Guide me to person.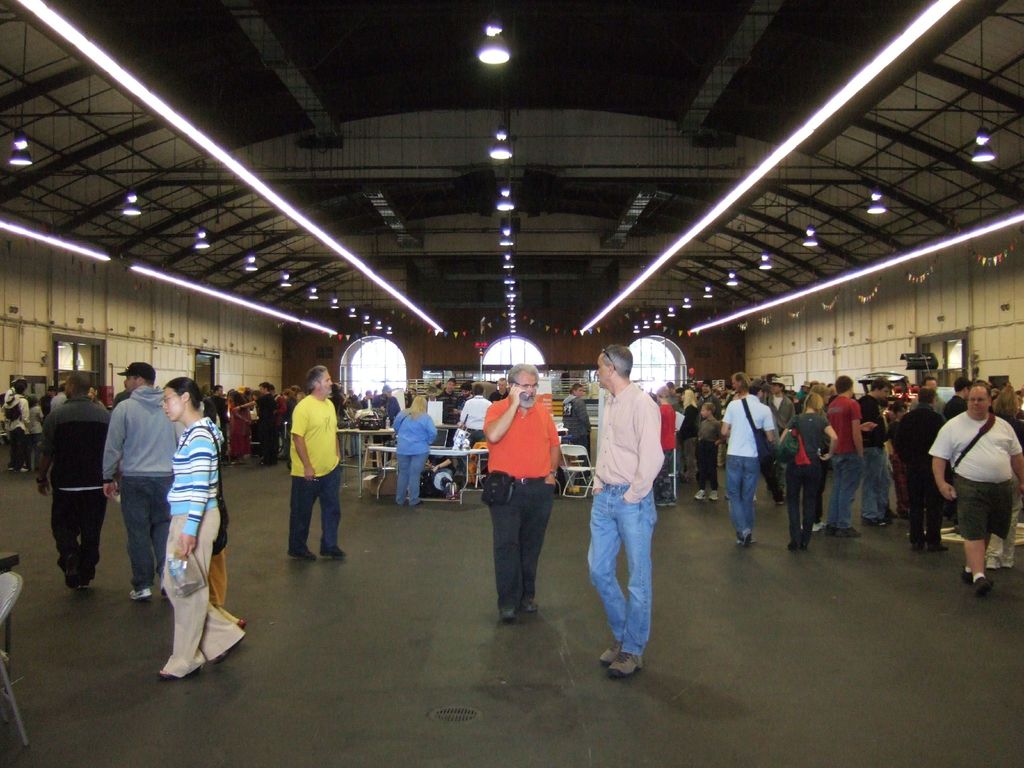
Guidance: <bbox>419, 452, 454, 486</bbox>.
